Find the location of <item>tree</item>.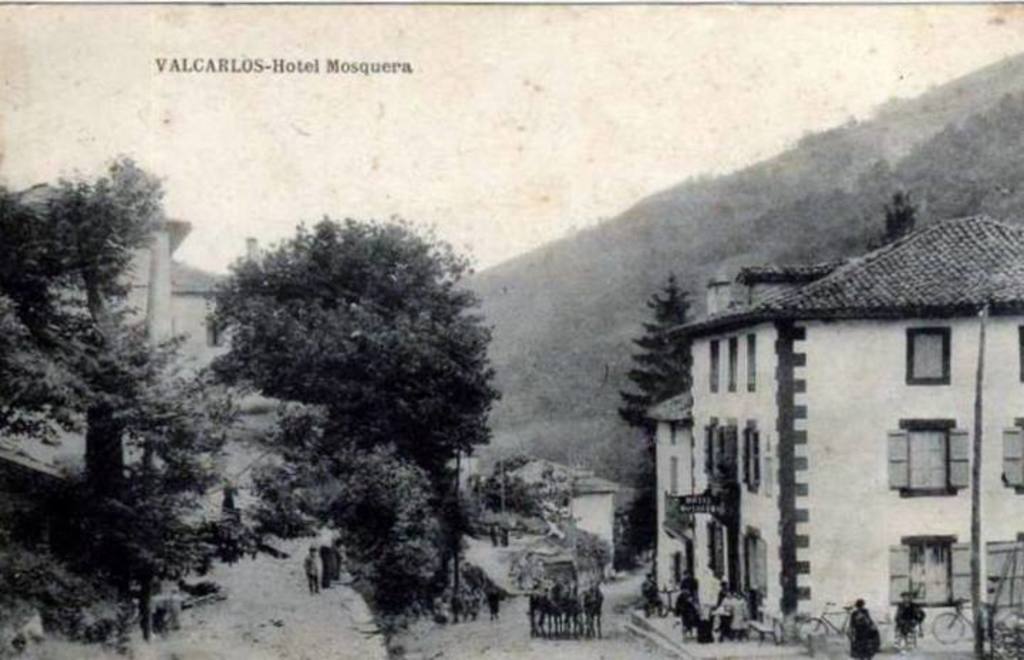
Location: detection(240, 435, 462, 642).
